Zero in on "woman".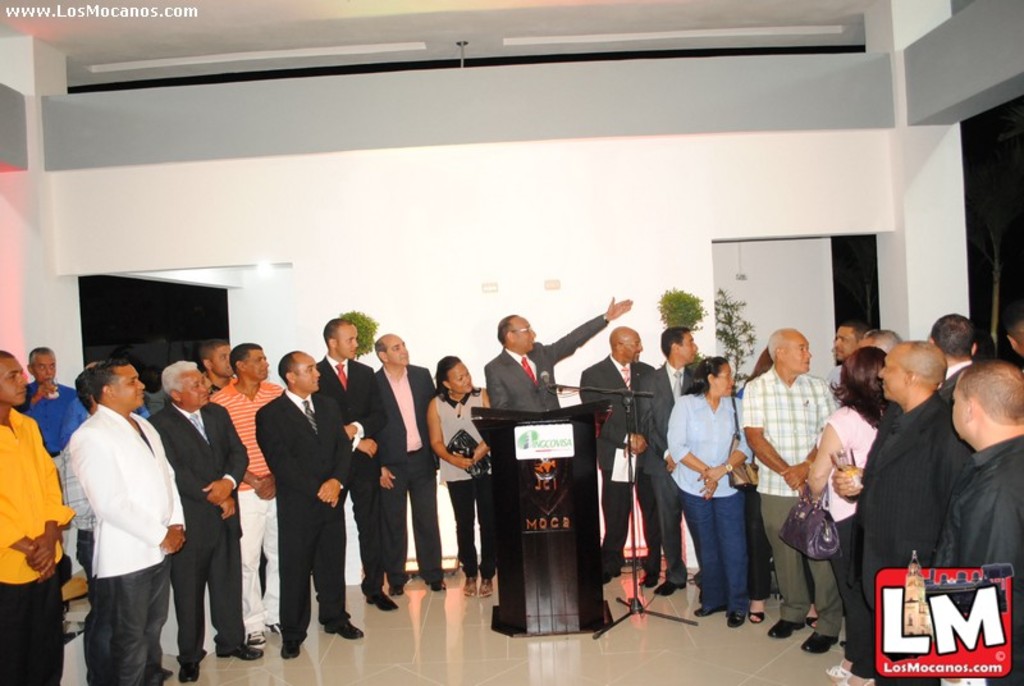
Zeroed in: x1=426 y1=353 x2=493 y2=595.
